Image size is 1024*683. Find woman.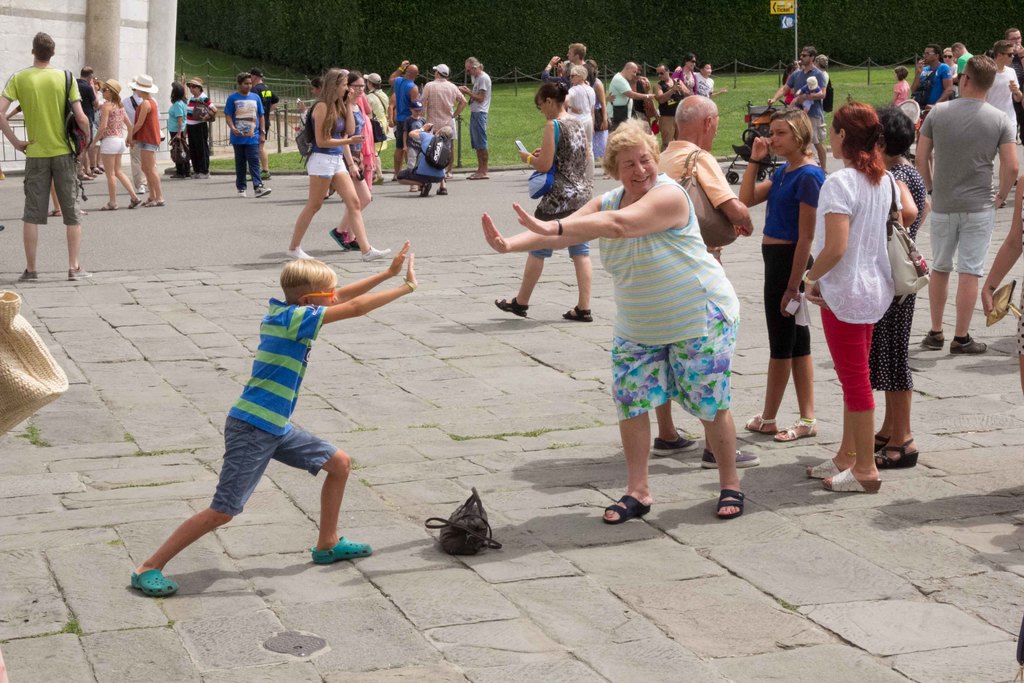
box=[326, 67, 372, 254].
